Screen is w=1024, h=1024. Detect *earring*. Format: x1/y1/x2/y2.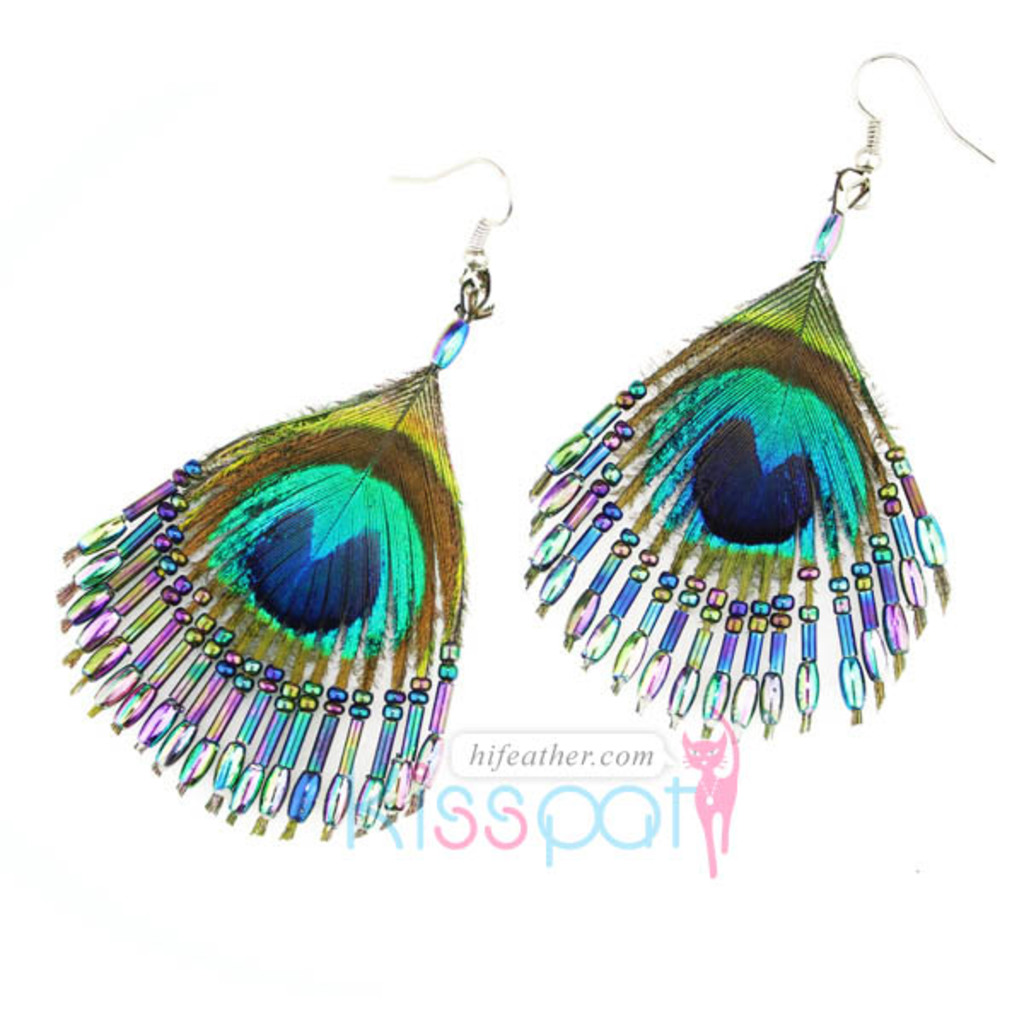
512/44/1007/751.
